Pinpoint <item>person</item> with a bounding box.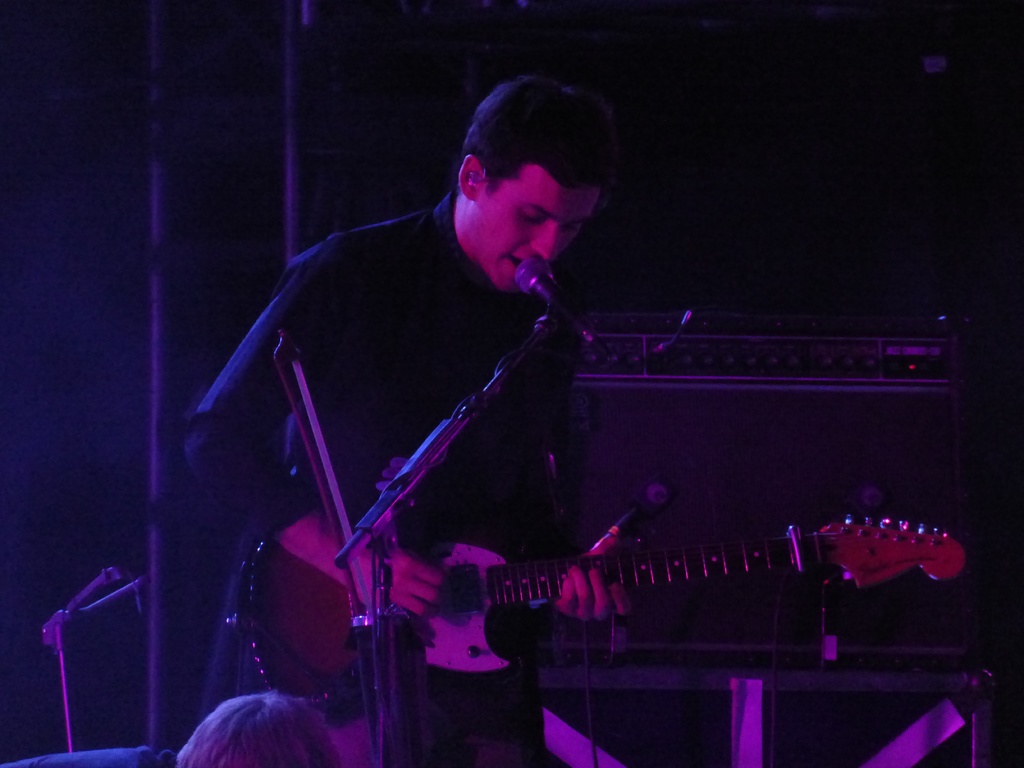
{"left": 0, "top": 685, "right": 358, "bottom": 767}.
